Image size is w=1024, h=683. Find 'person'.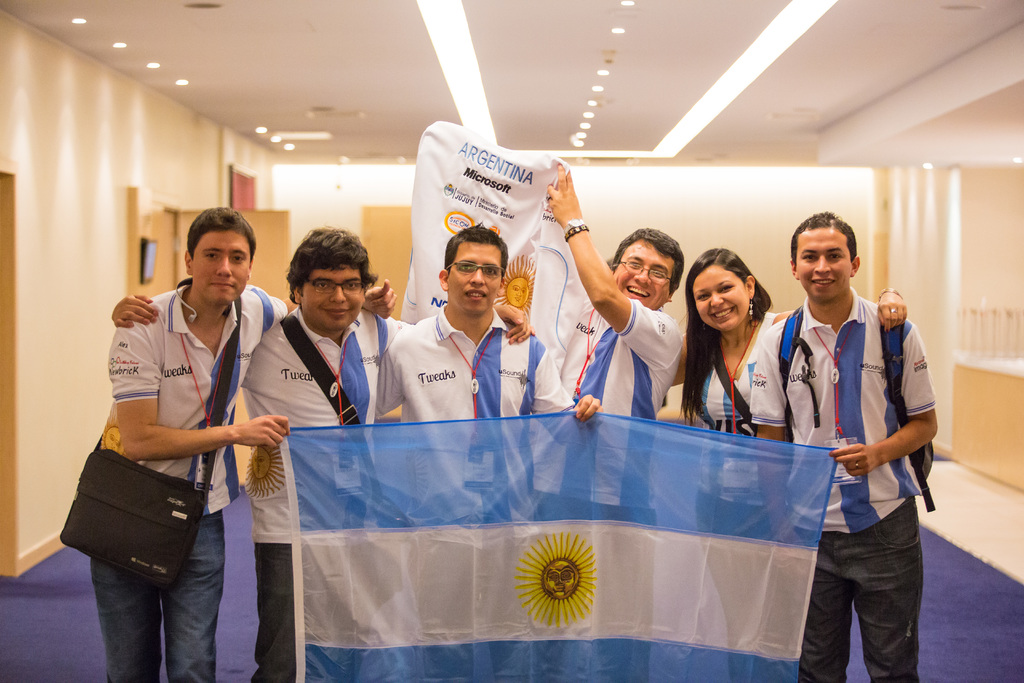
pyautogui.locateOnScreen(244, 229, 540, 682).
